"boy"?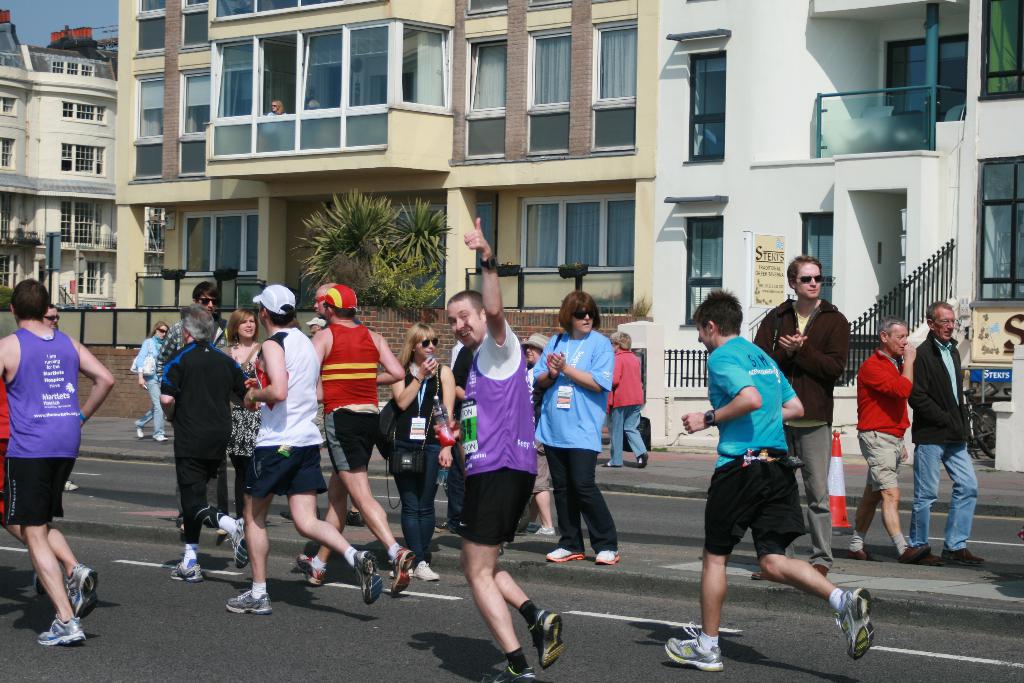
[x1=154, y1=281, x2=227, y2=532]
